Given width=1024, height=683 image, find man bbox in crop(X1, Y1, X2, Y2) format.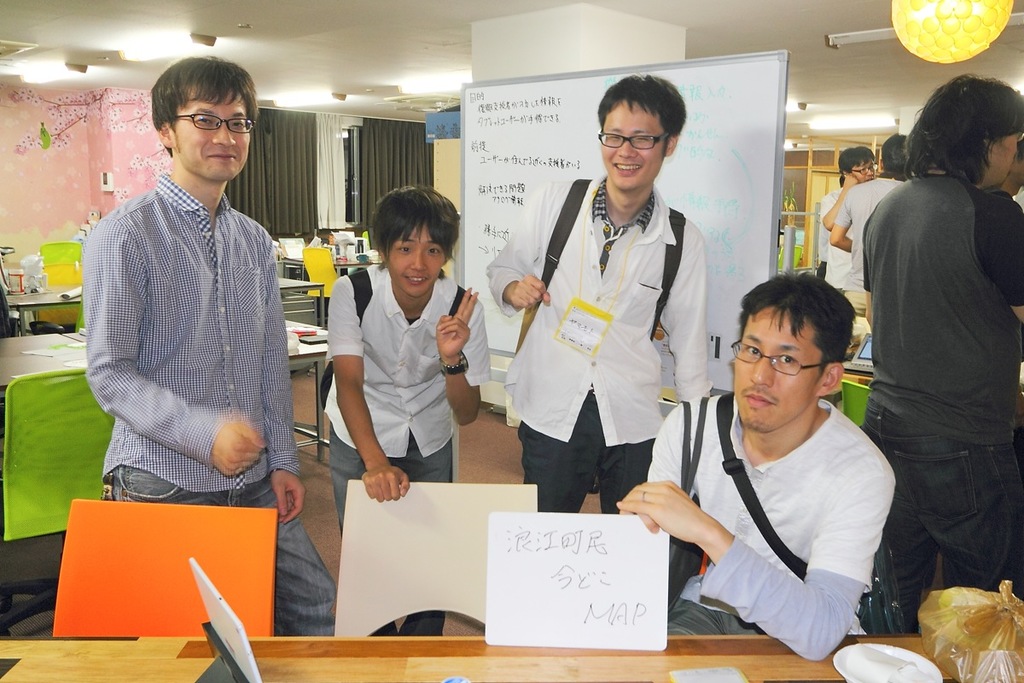
crop(487, 67, 715, 514).
